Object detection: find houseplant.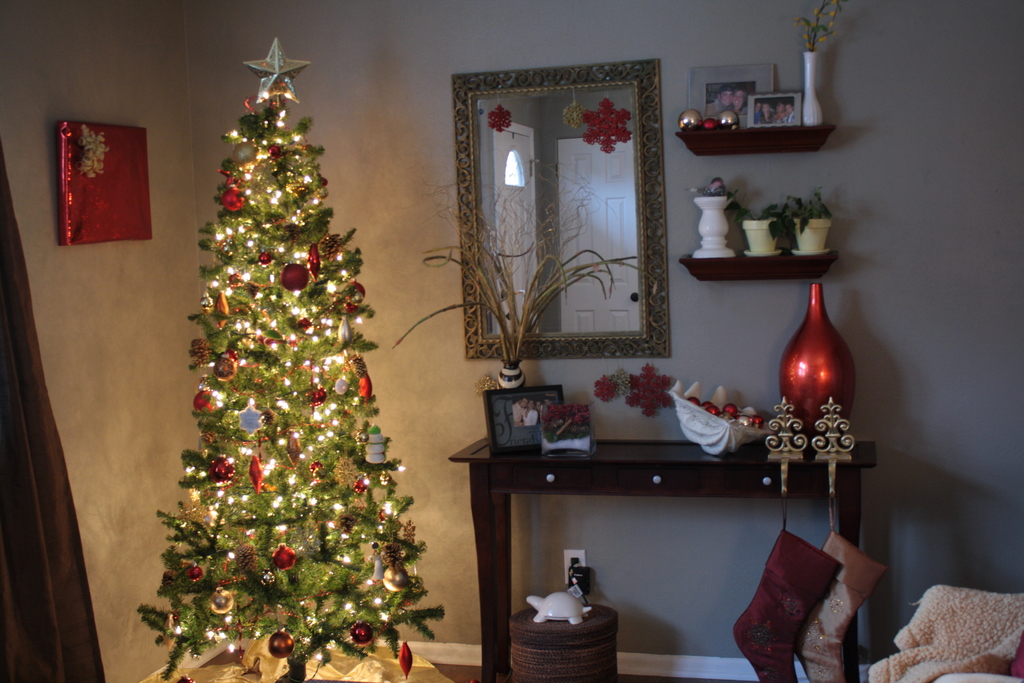
726:188:791:264.
